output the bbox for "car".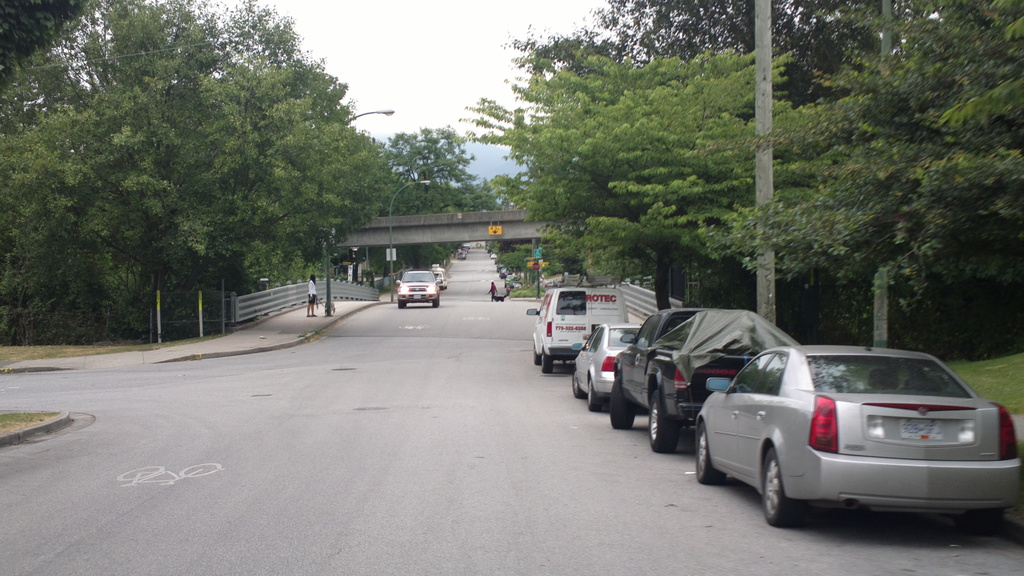
(572, 319, 645, 411).
